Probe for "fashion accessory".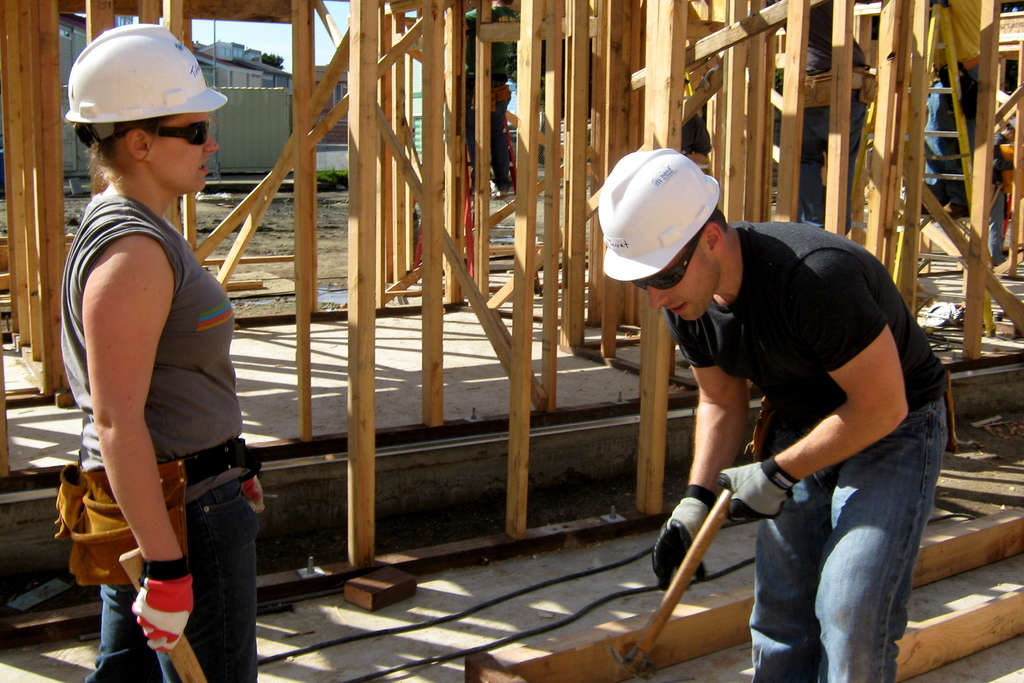
Probe result: pyautogui.locateOnScreen(148, 117, 209, 147).
